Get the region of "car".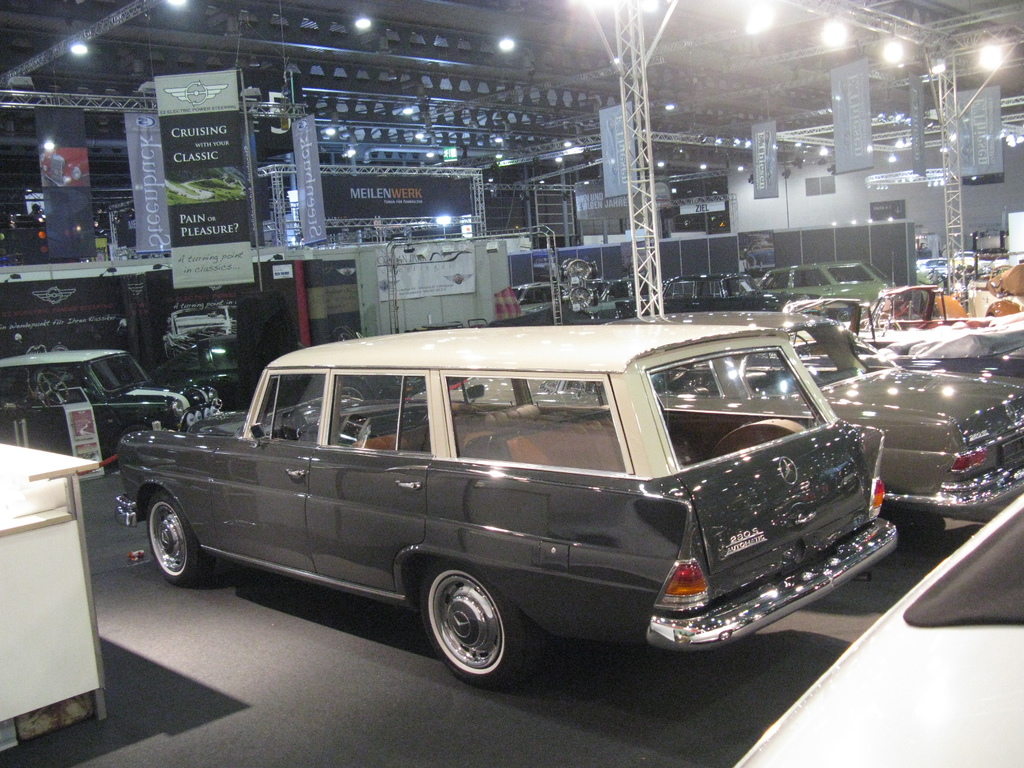
[x1=618, y1=316, x2=1023, y2=513].
